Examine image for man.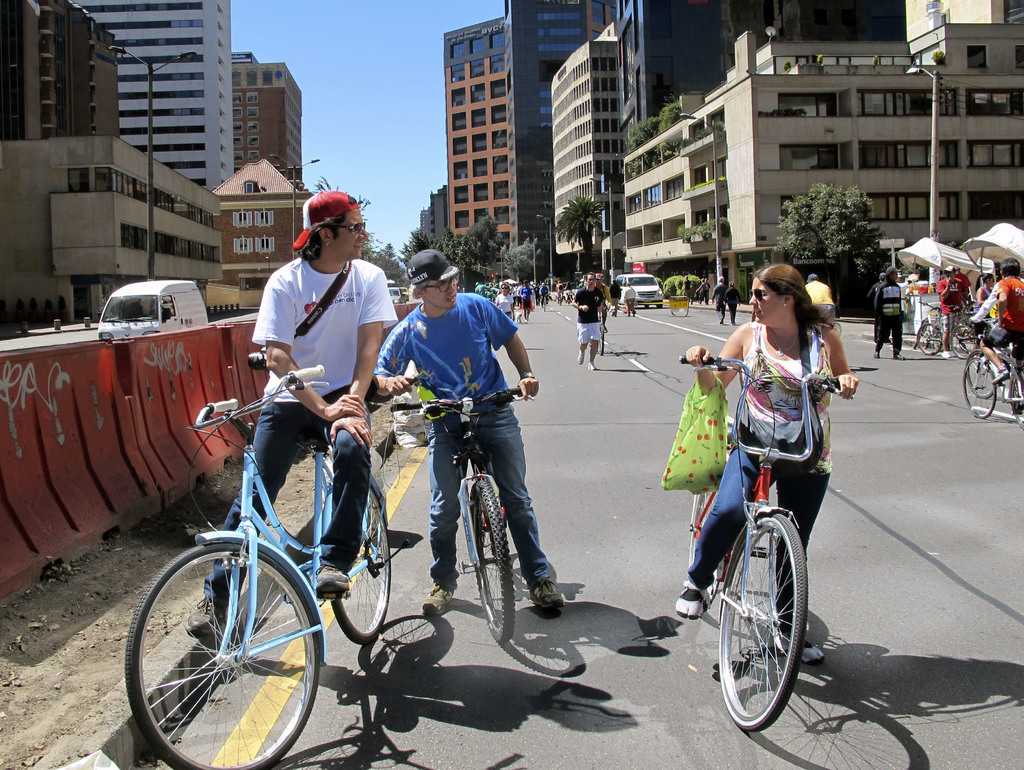
Examination result: rect(684, 272, 693, 306).
